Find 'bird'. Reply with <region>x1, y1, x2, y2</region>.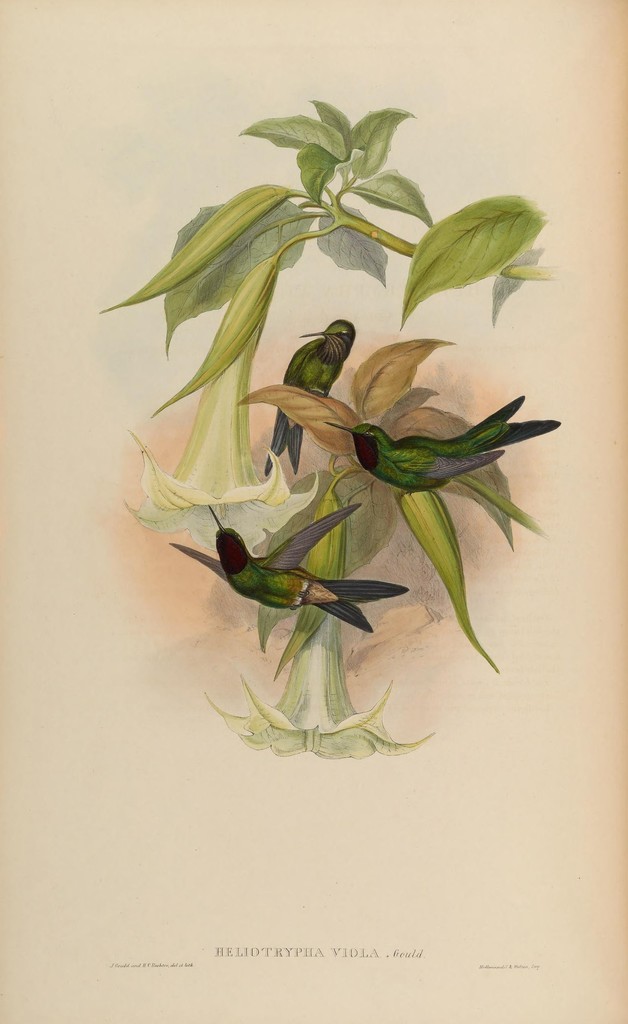
<region>181, 525, 397, 633</region>.
